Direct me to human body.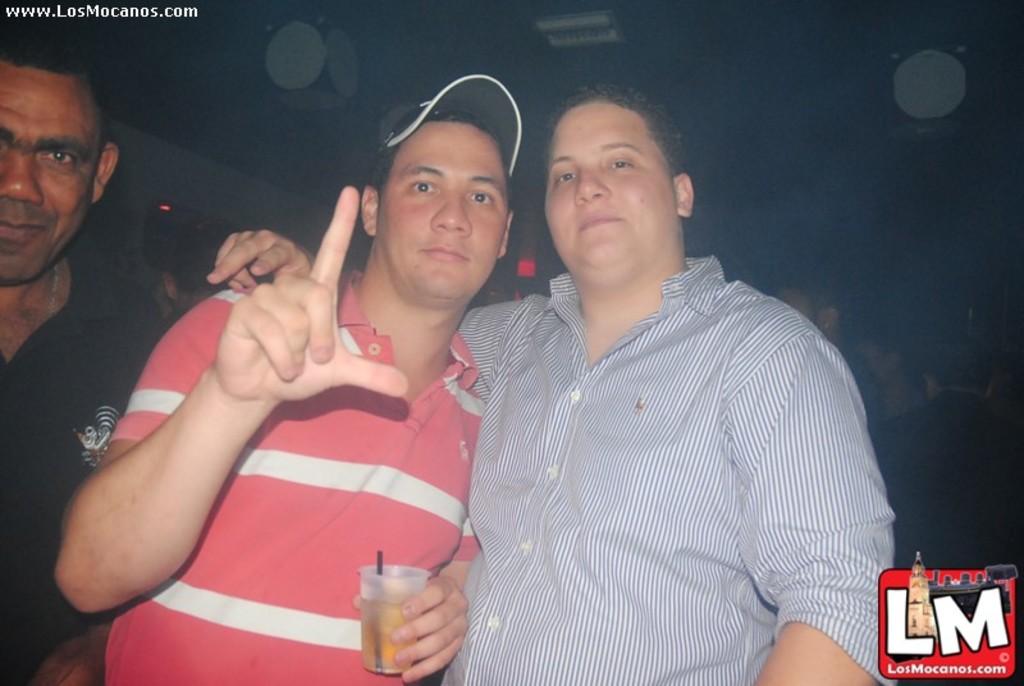
Direction: bbox(771, 271, 911, 500).
